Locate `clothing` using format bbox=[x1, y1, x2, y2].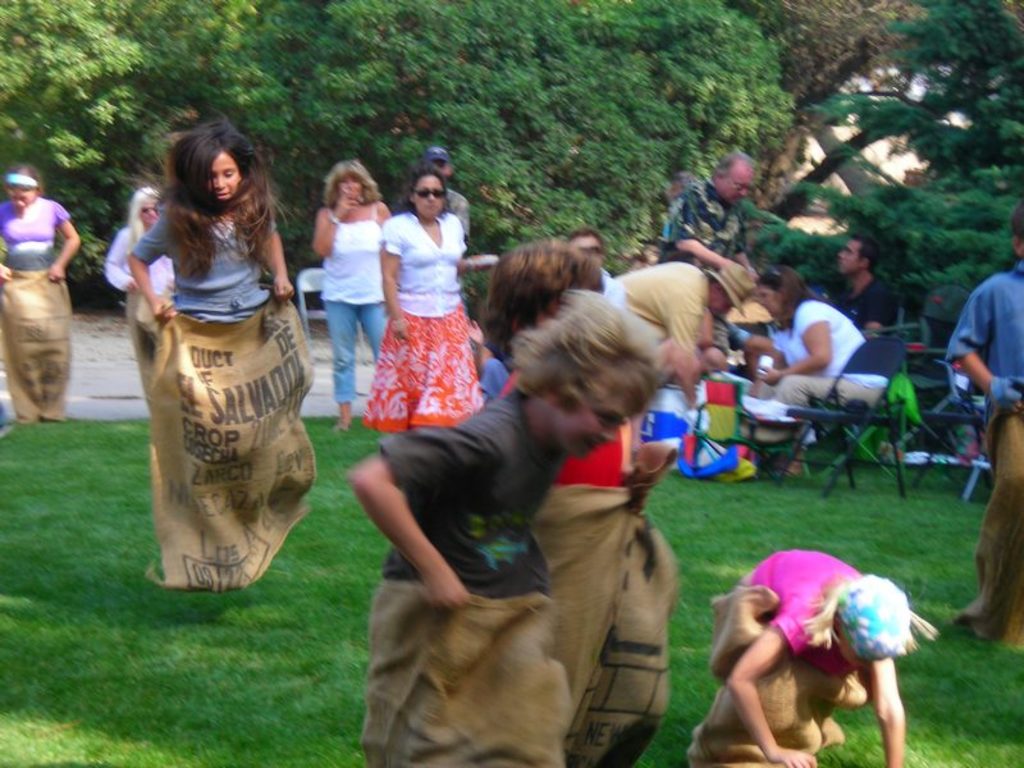
bbox=[749, 552, 872, 682].
